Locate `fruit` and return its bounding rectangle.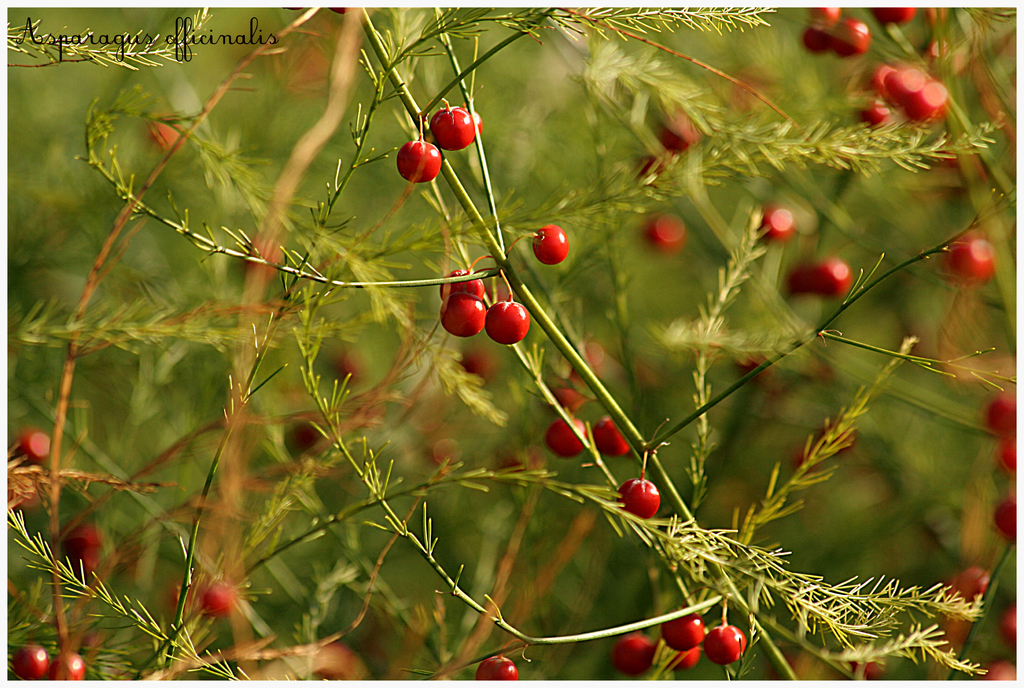
bbox(47, 651, 84, 680).
